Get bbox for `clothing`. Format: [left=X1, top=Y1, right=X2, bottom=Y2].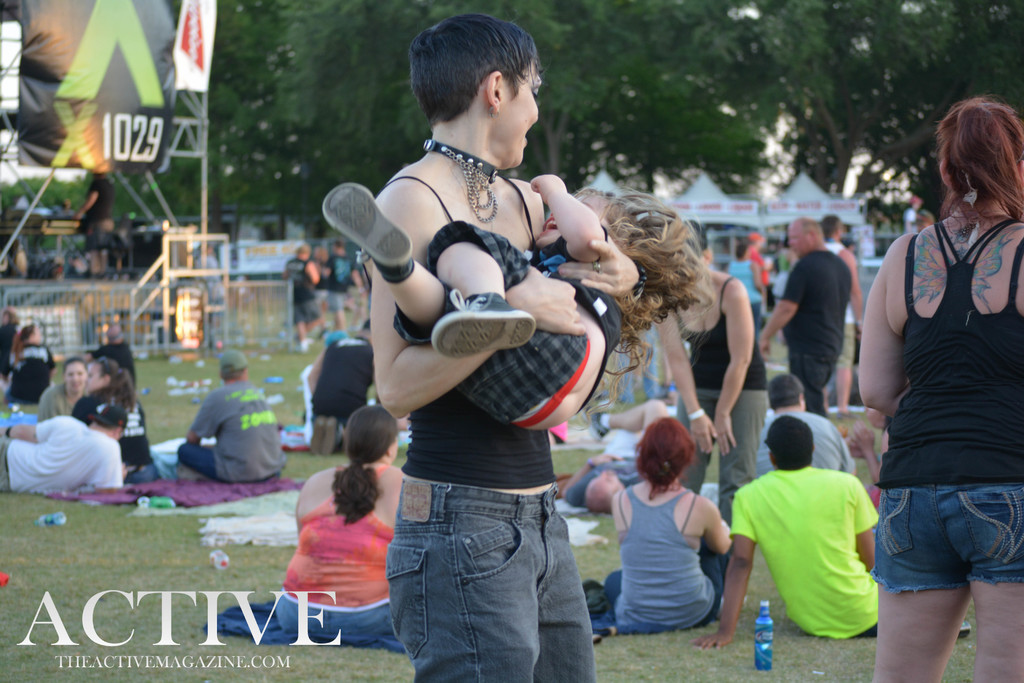
[left=178, top=383, right=288, bottom=477].
